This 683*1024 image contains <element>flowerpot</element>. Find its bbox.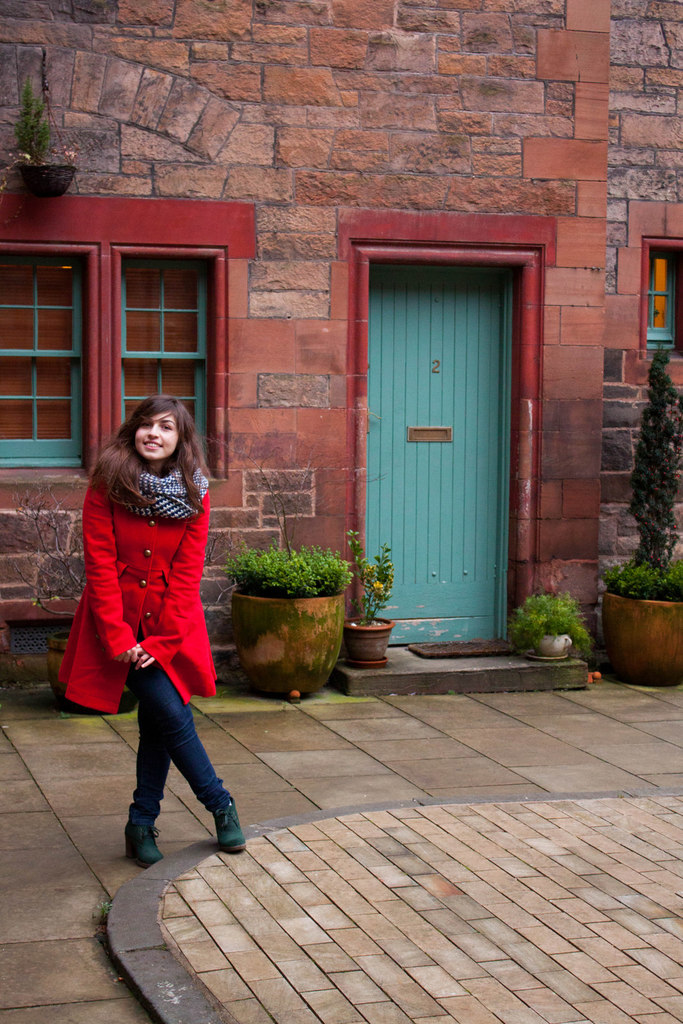
BBox(536, 633, 576, 657).
